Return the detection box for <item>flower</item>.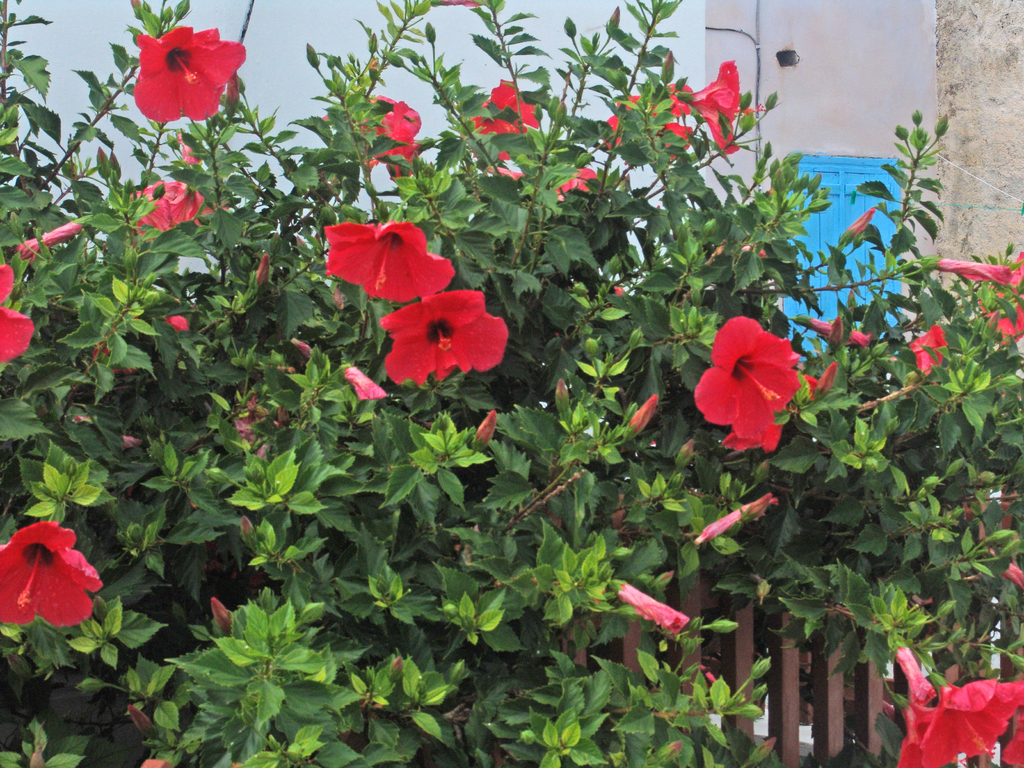
select_region(342, 362, 385, 401).
